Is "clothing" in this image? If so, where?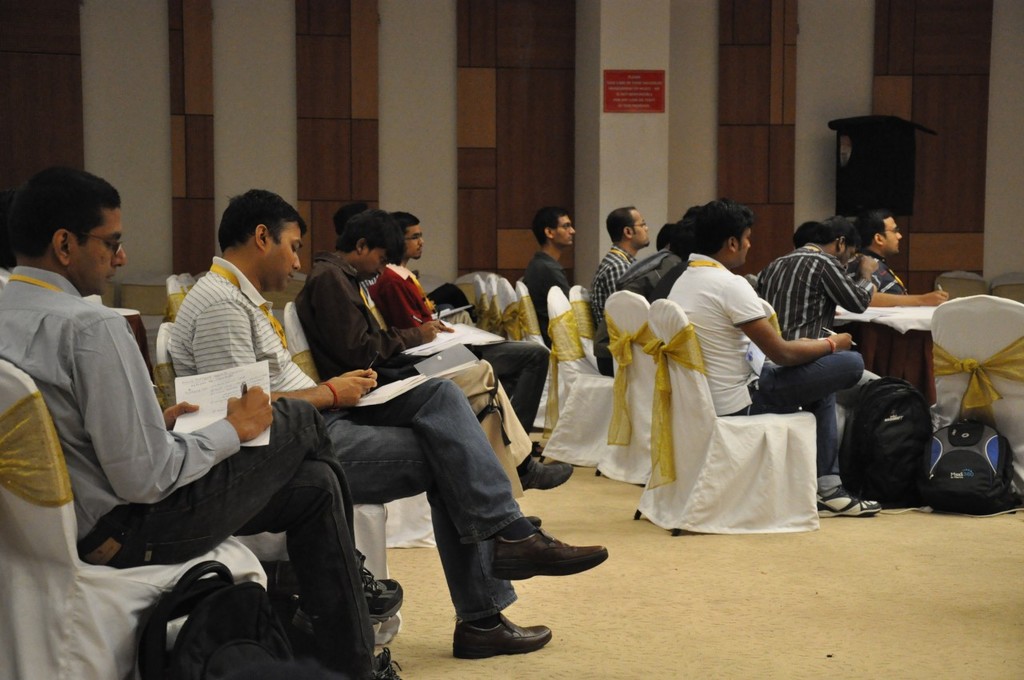
Yes, at (0,267,382,679).
